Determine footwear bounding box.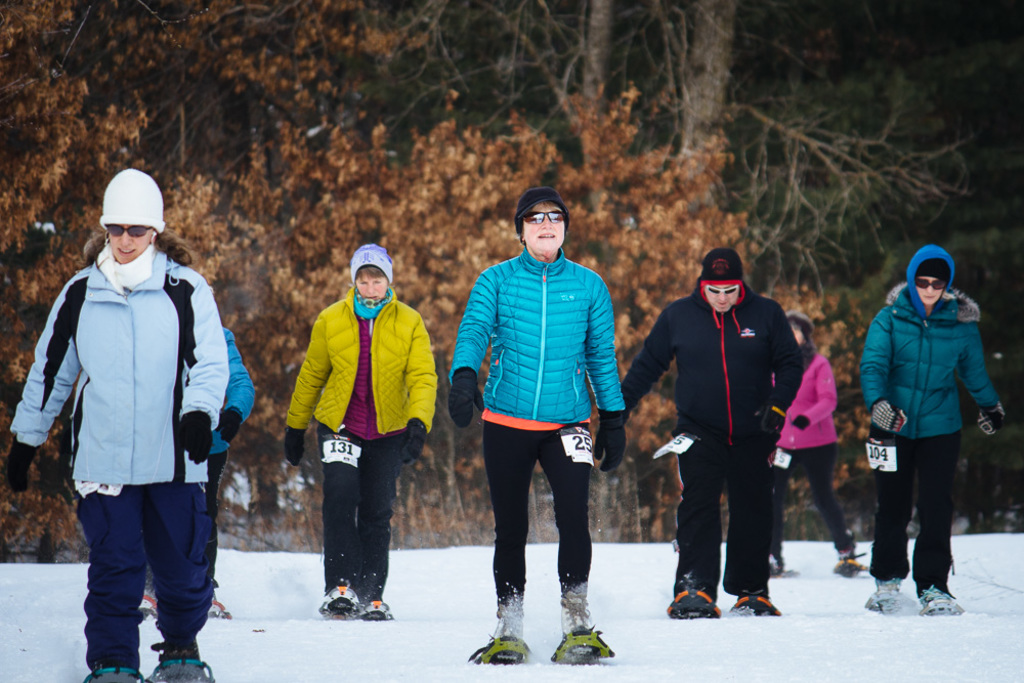
Determined: left=371, top=597, right=384, bottom=608.
